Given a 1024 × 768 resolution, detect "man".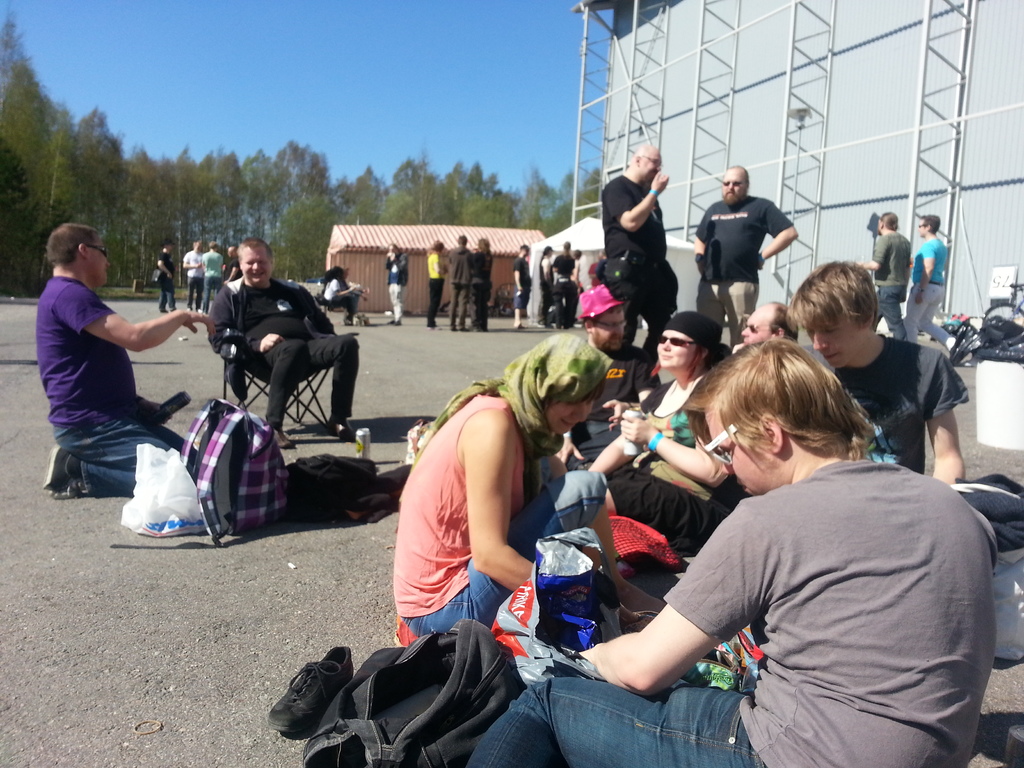
386/239/410/325.
